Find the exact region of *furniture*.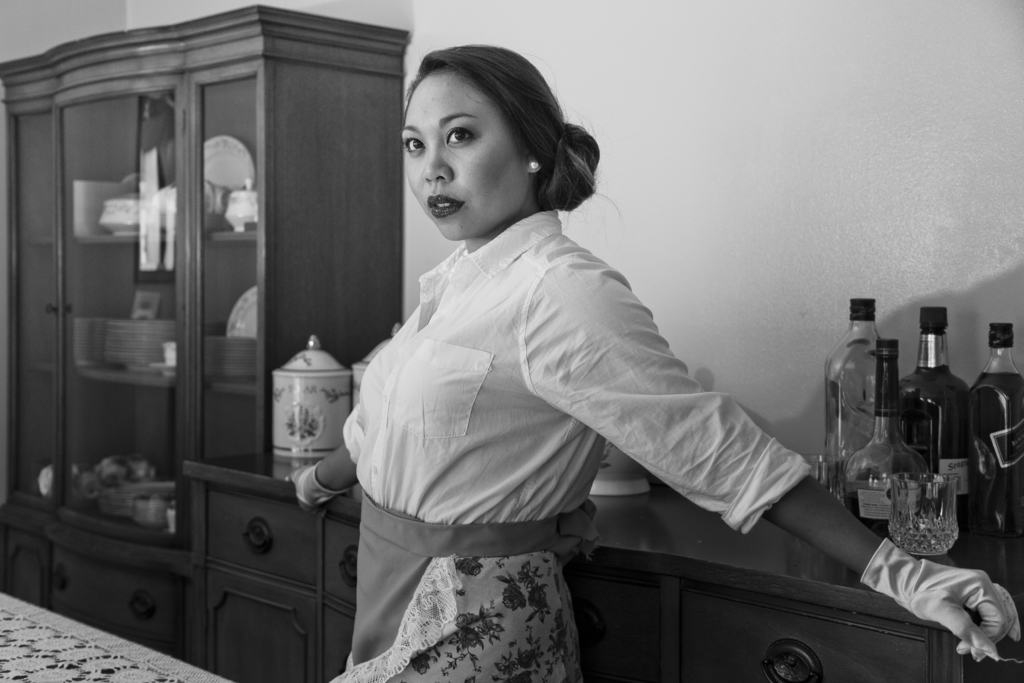
Exact region: select_region(0, 4, 409, 659).
